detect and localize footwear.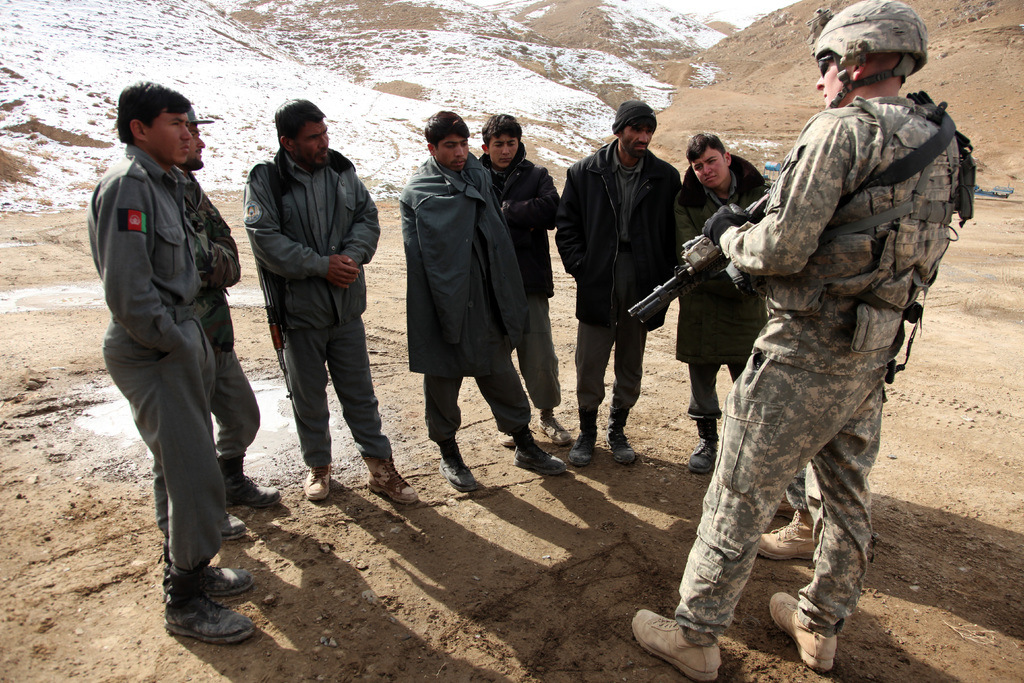
Localized at crop(608, 437, 637, 462).
